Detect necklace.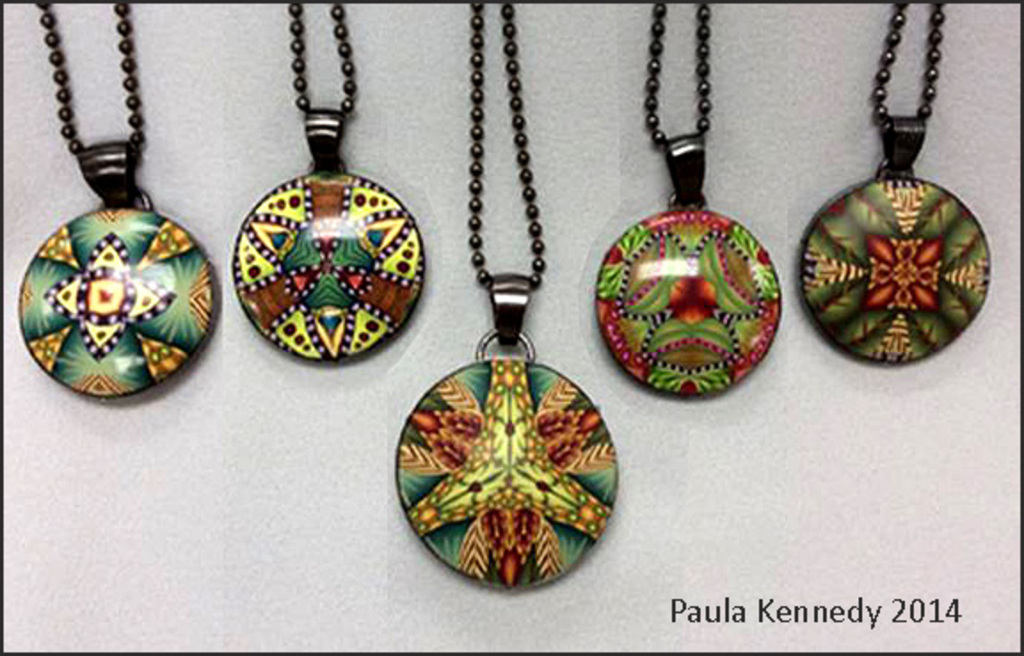
Detected at (left=7, top=0, right=229, bottom=405).
